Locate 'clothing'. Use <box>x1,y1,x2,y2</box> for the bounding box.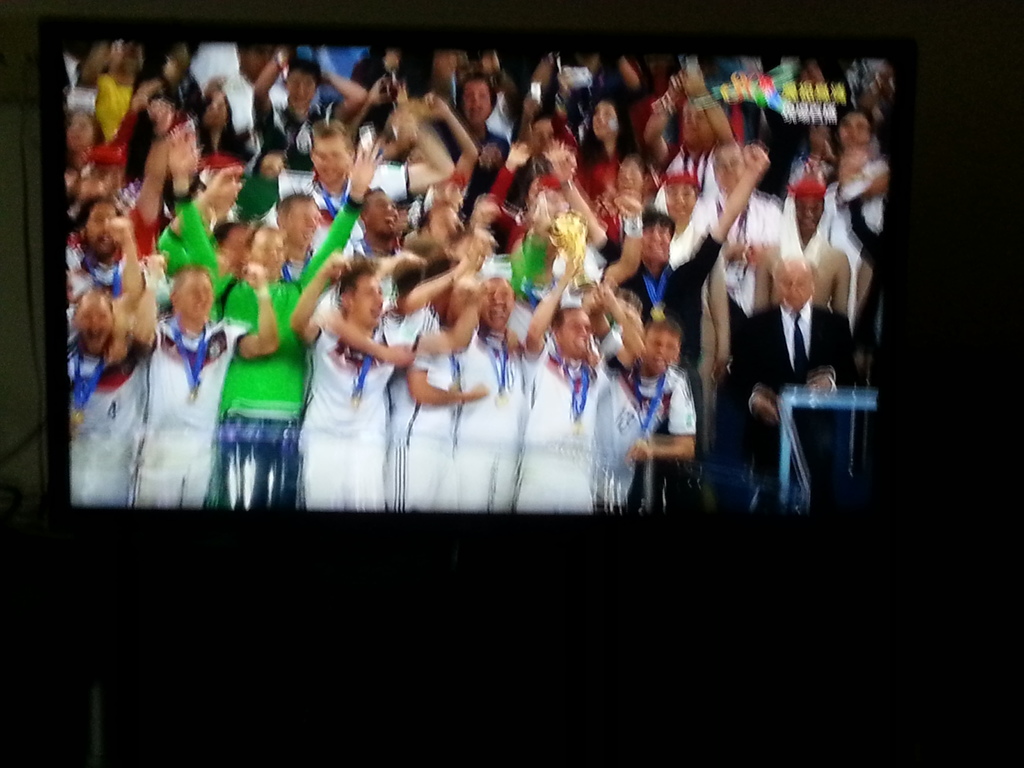
<box>689,188,792,332</box>.
